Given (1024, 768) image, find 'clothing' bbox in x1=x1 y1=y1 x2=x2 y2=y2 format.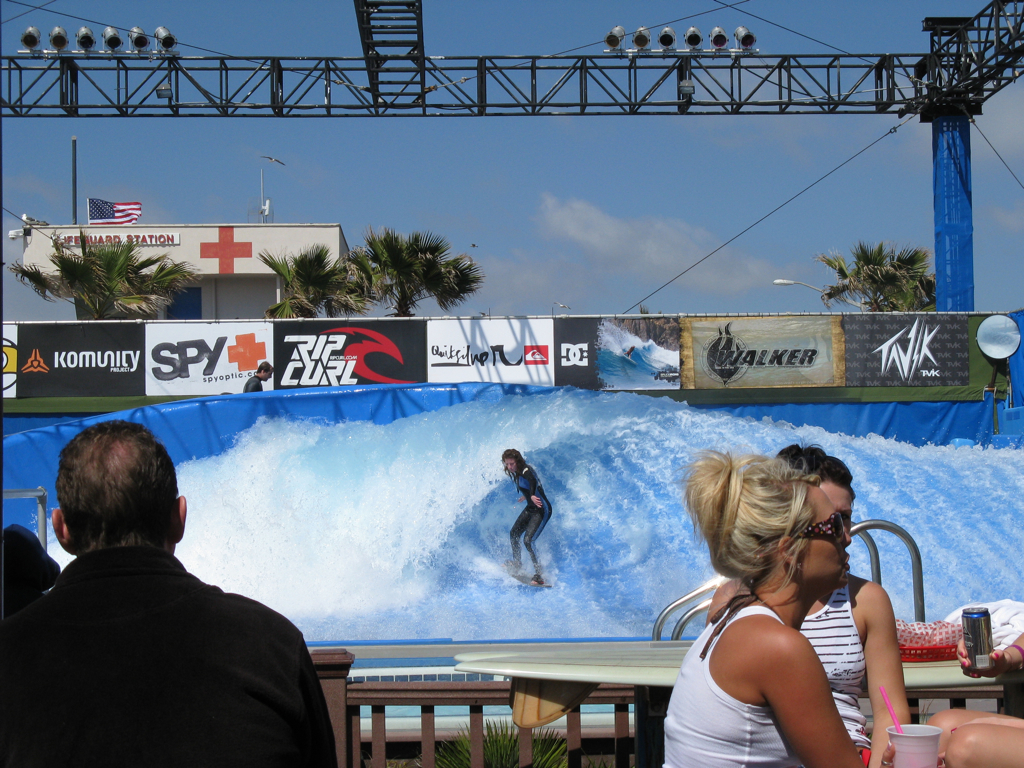
x1=798 y1=577 x2=875 y2=750.
